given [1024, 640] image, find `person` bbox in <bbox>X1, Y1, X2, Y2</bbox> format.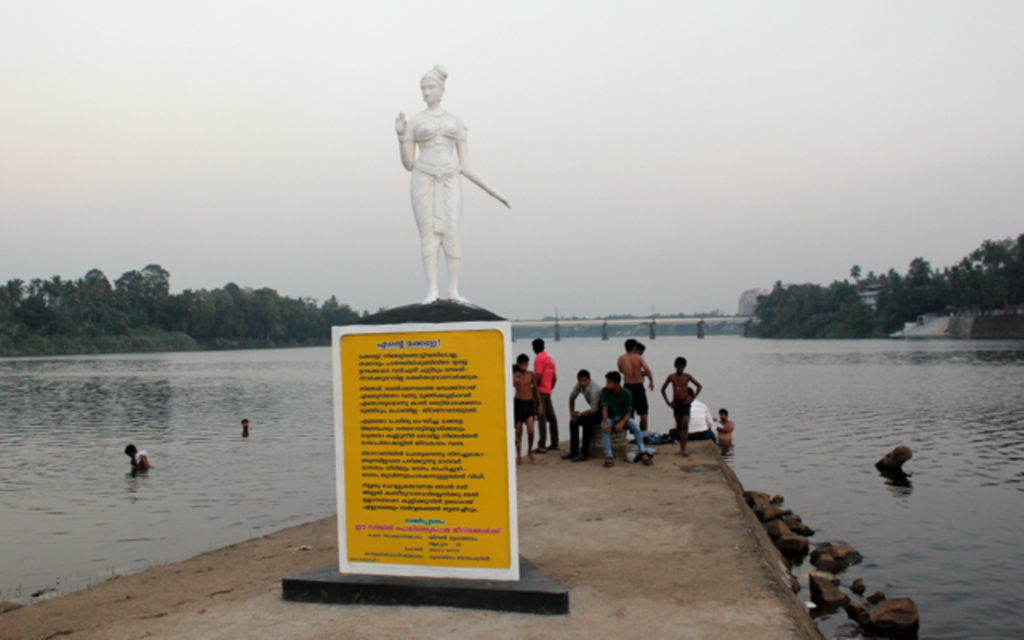
<bbox>597, 373, 653, 467</bbox>.
